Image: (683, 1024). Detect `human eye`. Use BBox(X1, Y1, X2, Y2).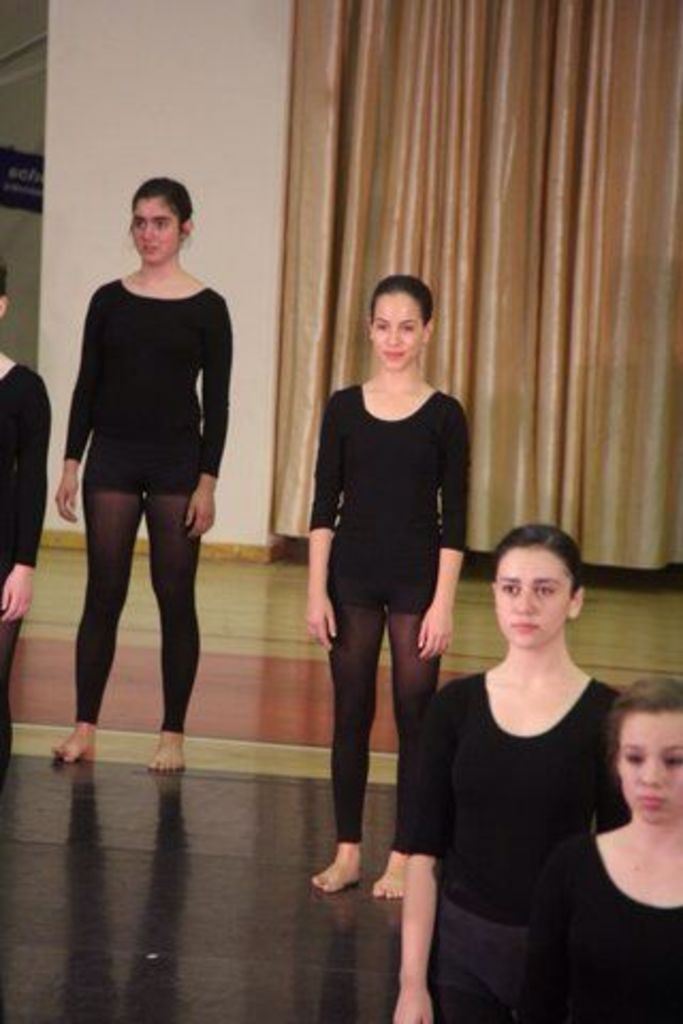
BBox(376, 318, 391, 337).
